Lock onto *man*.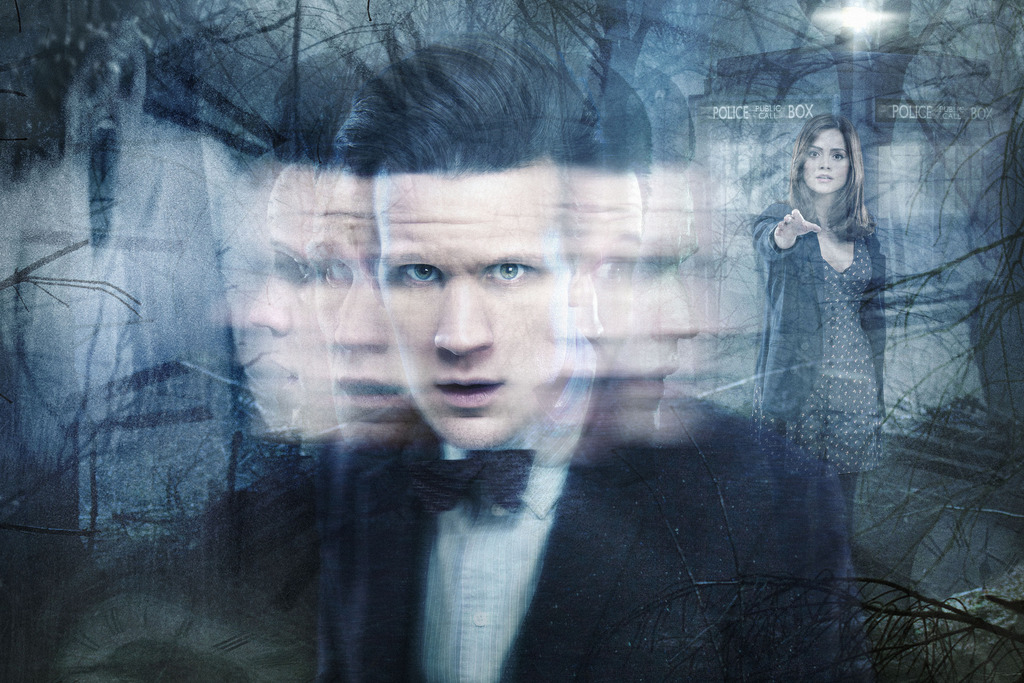
Locked: [left=209, top=90, right=735, bottom=663].
